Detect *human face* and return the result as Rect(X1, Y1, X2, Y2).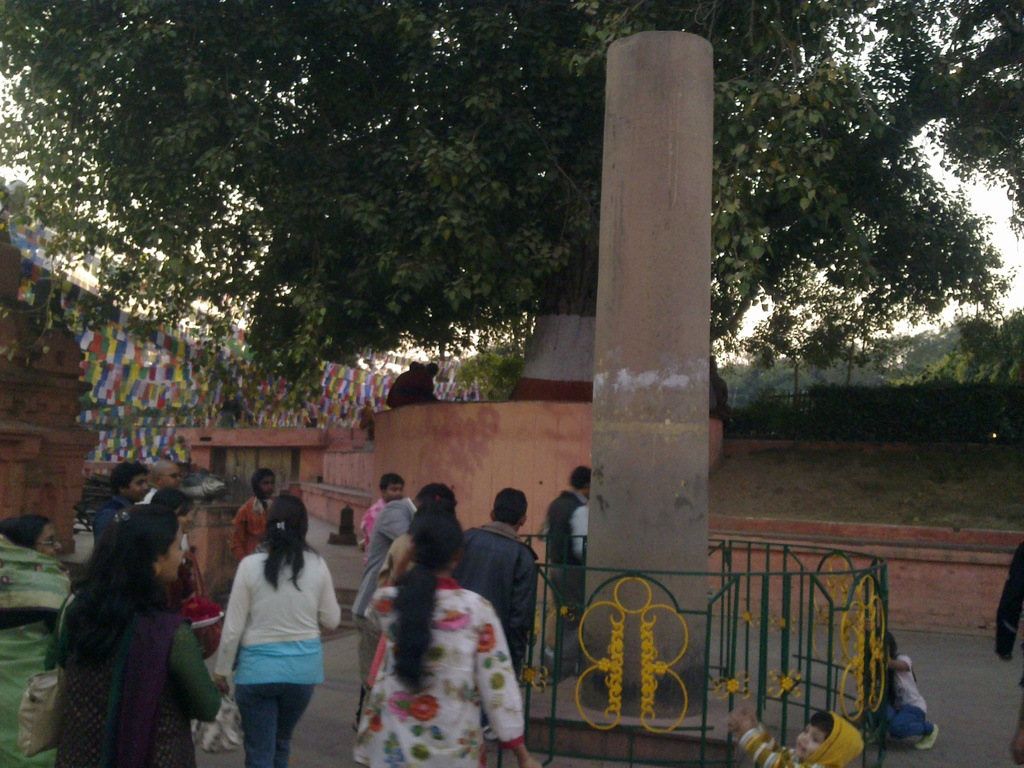
Rect(159, 470, 184, 490).
